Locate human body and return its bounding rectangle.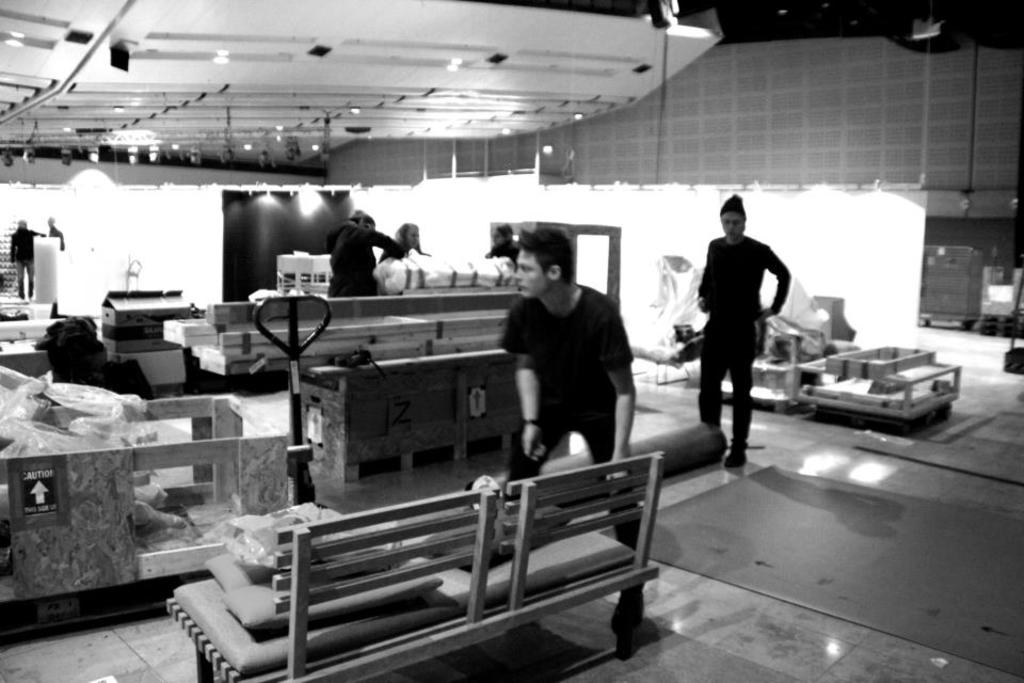
locate(378, 242, 431, 263).
